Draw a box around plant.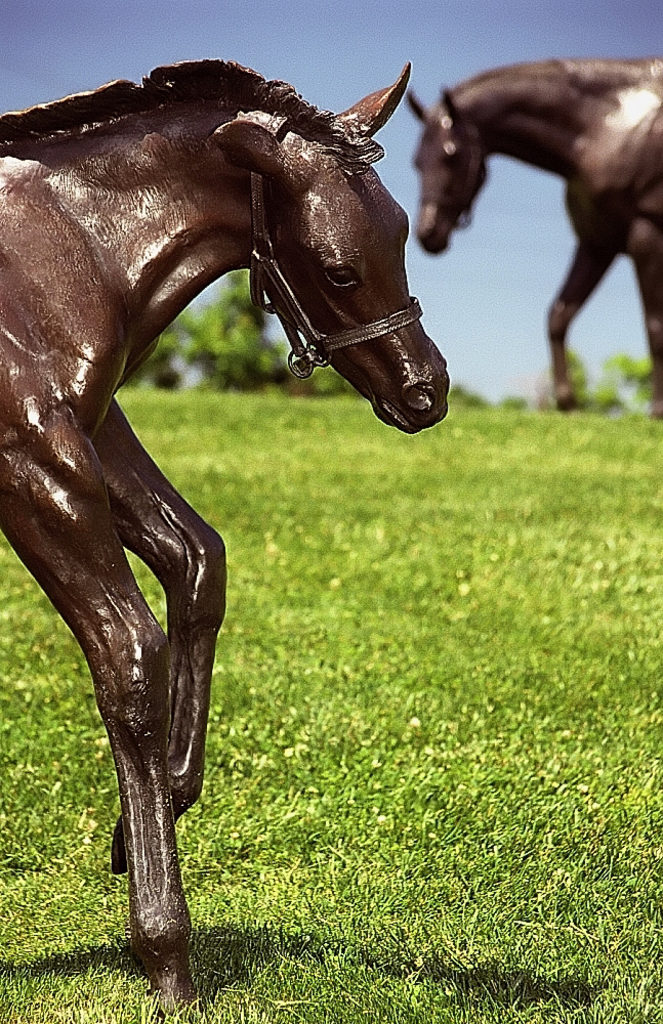
x1=148 y1=278 x2=350 y2=396.
